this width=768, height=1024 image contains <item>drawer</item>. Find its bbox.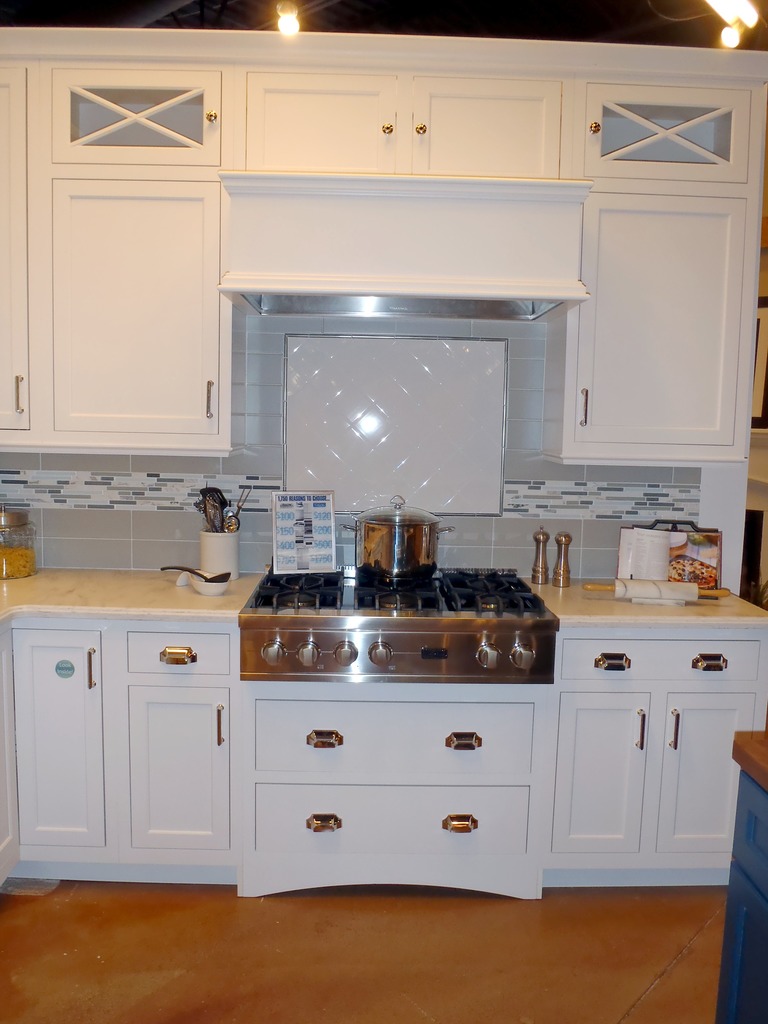
Rect(253, 781, 527, 851).
